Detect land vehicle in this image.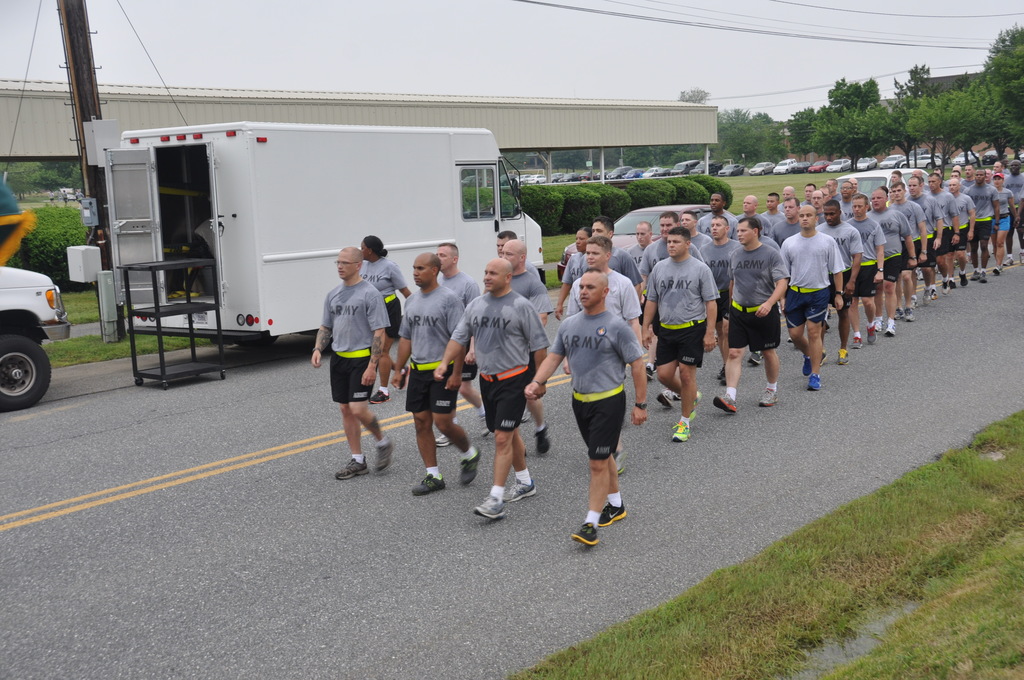
Detection: box=[689, 158, 722, 175].
